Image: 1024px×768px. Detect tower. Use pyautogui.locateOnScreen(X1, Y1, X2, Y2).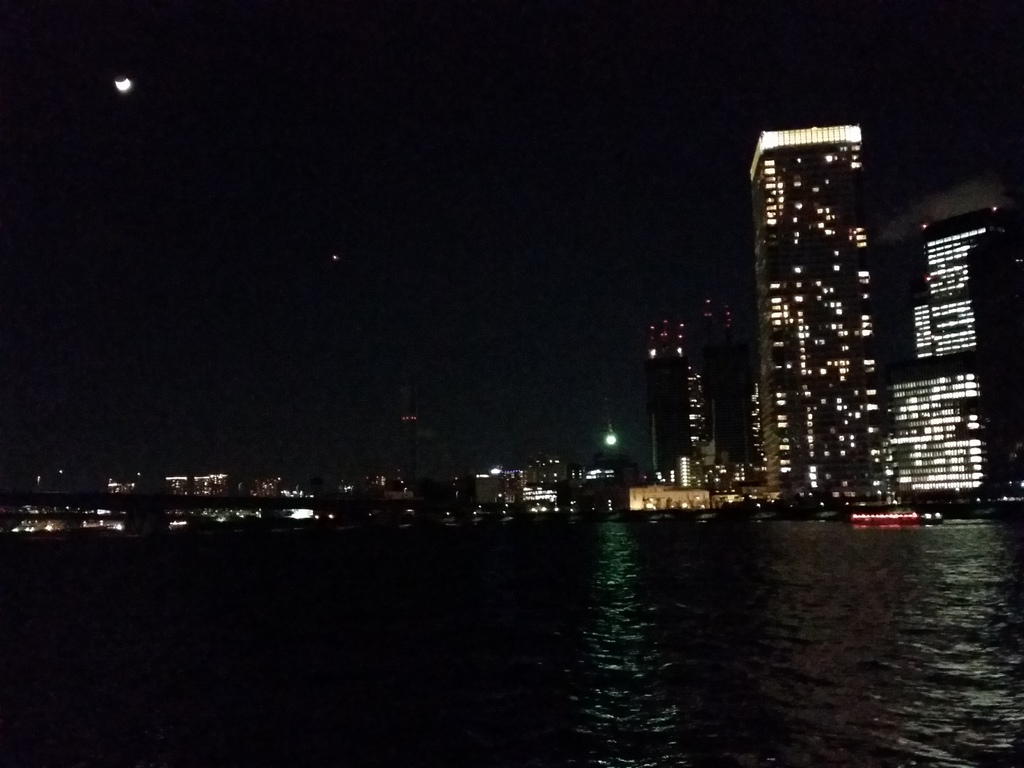
pyautogui.locateOnScreen(749, 124, 884, 499).
